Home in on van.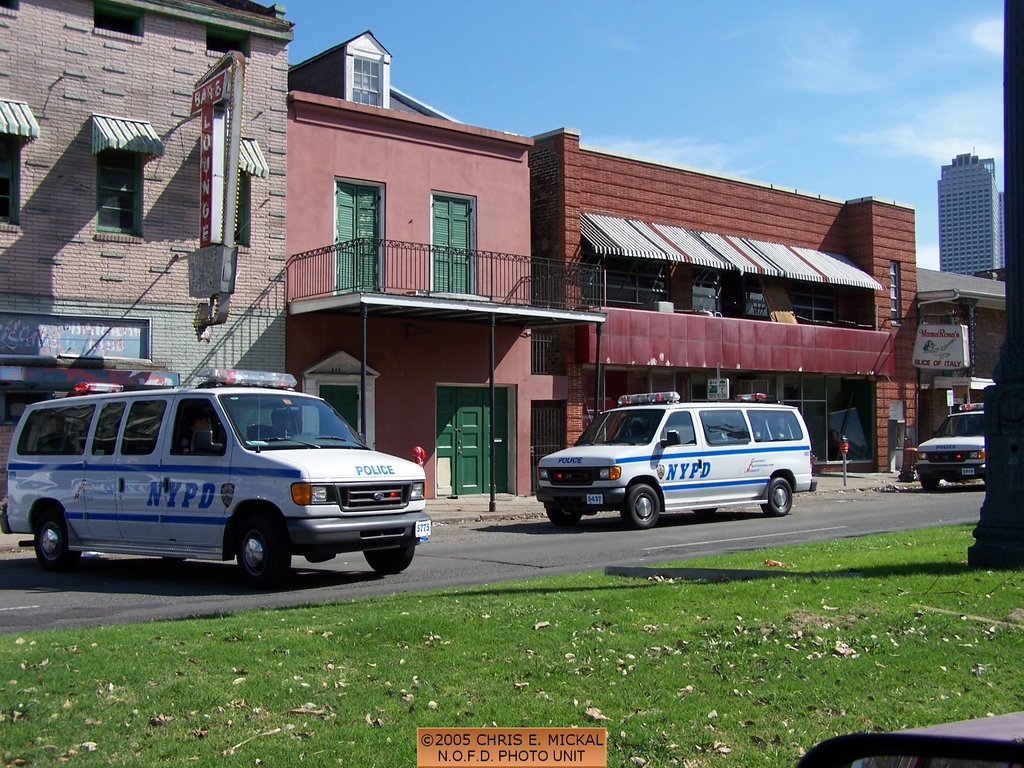
Homed in at <region>534, 393, 816, 531</region>.
